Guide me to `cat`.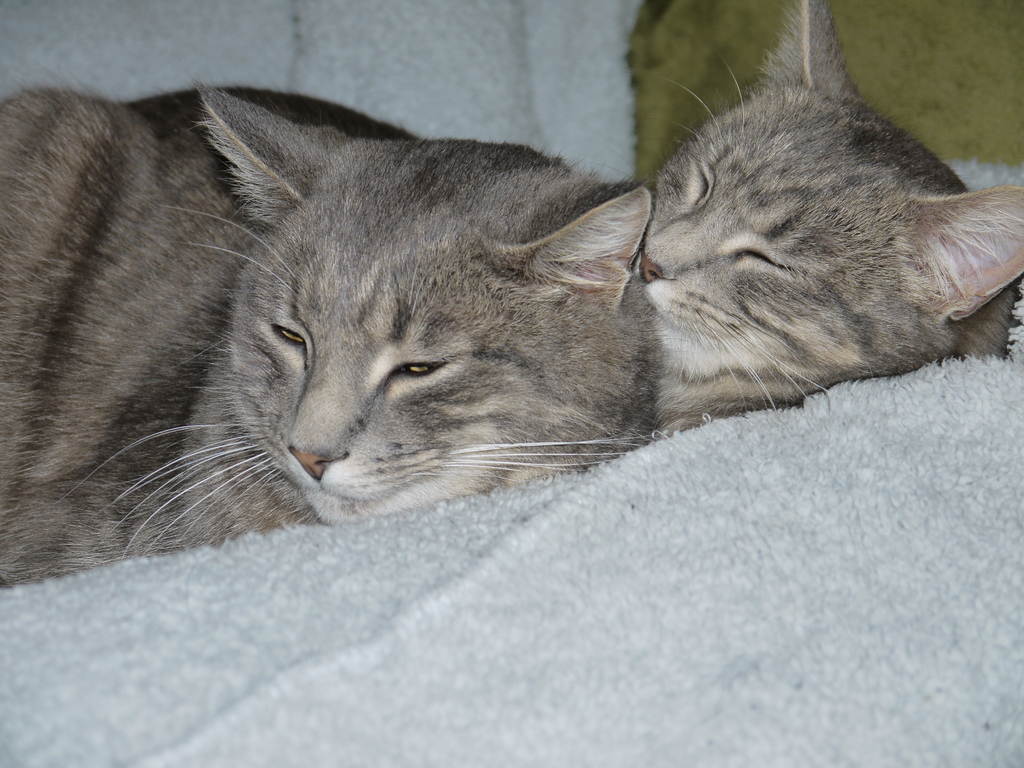
Guidance: locate(0, 79, 655, 593).
